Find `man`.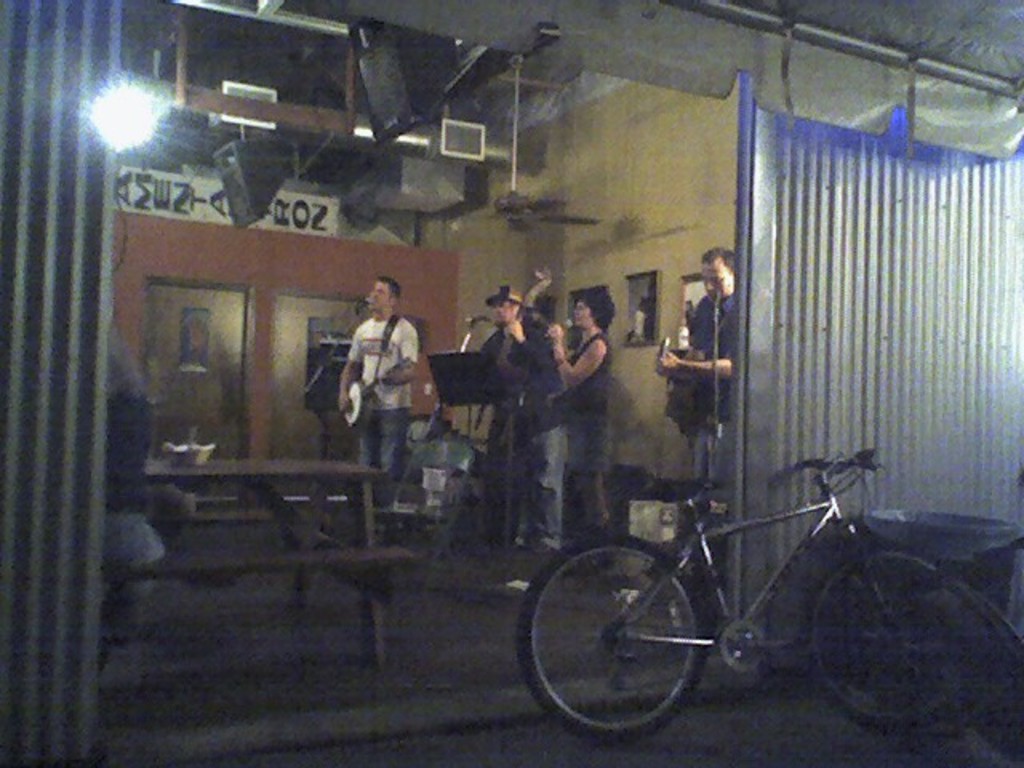
bbox=[659, 240, 736, 490].
